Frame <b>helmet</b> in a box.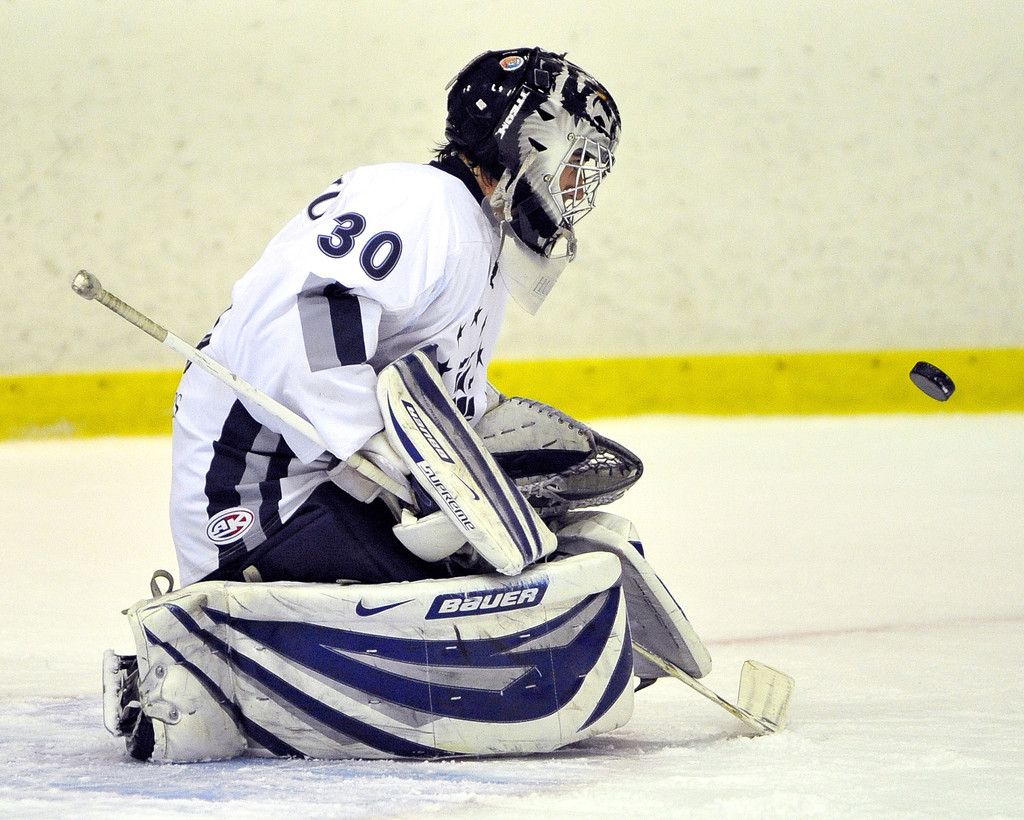
left=426, top=53, right=616, bottom=257.
